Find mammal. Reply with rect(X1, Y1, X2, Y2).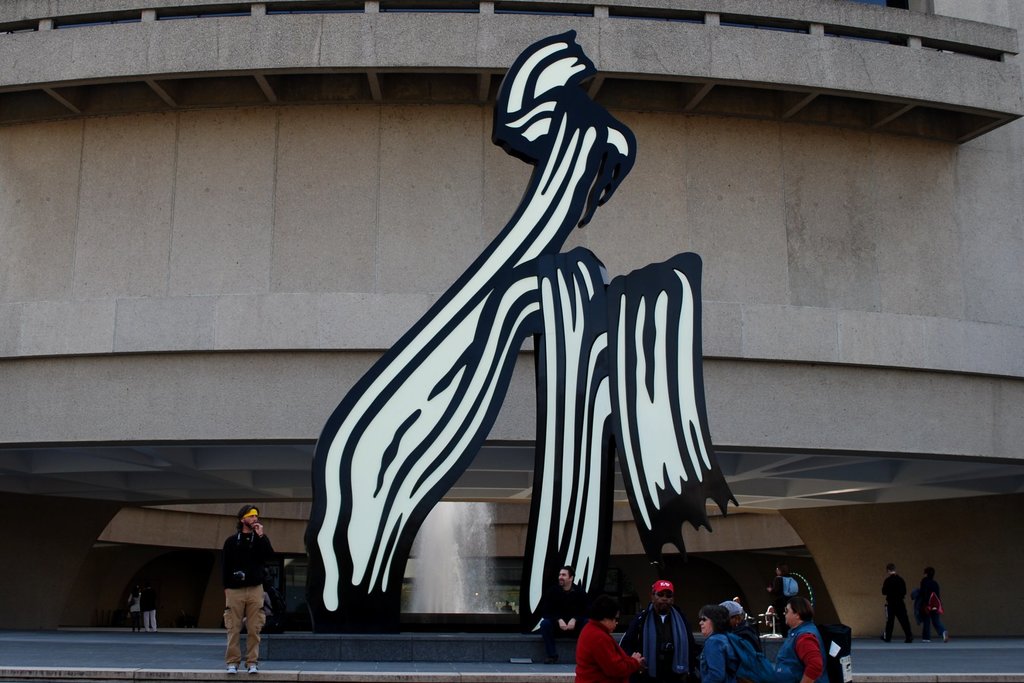
rect(776, 590, 830, 682).
